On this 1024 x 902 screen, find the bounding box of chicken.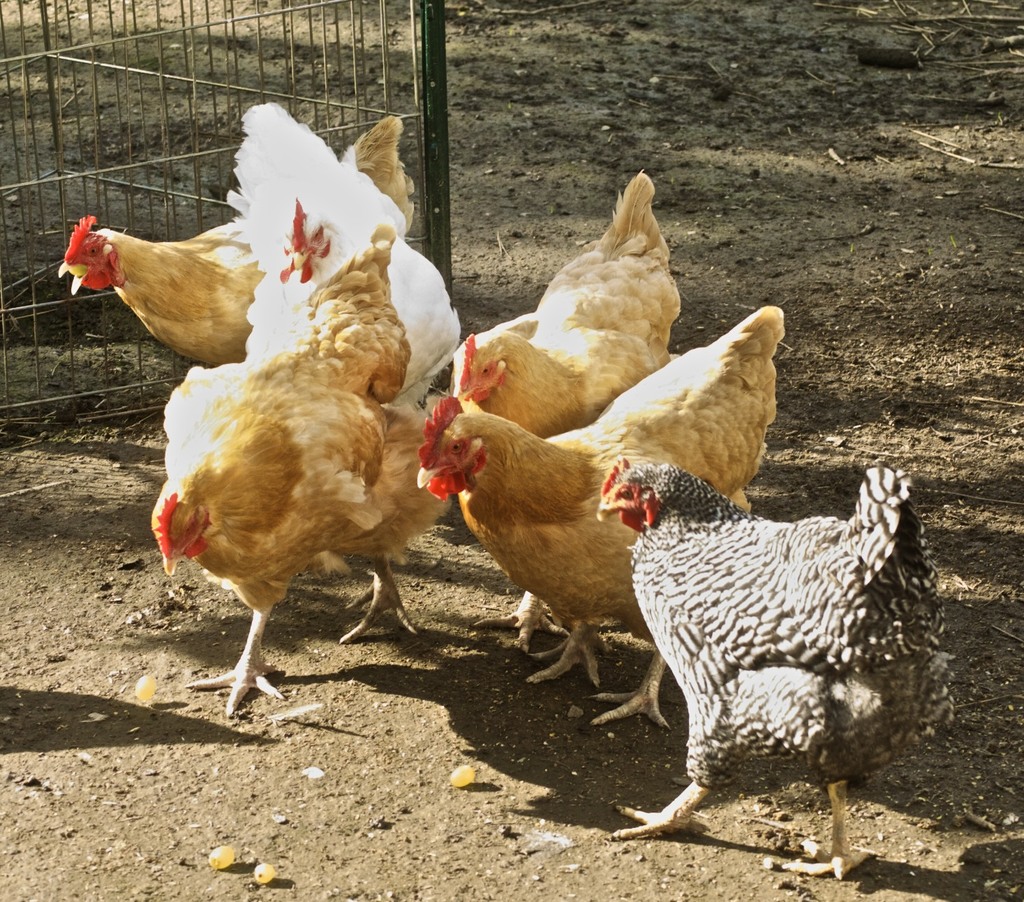
Bounding box: {"x1": 605, "y1": 404, "x2": 937, "y2": 850}.
